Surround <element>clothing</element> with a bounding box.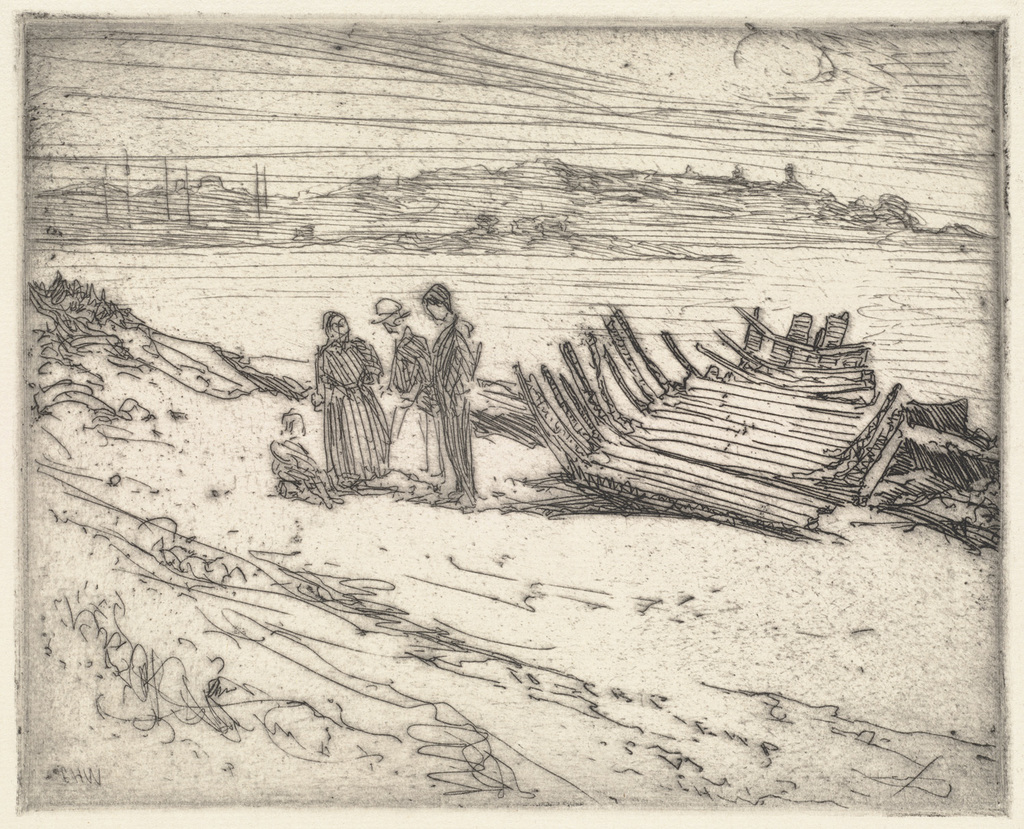
(left=386, top=323, right=440, bottom=477).
